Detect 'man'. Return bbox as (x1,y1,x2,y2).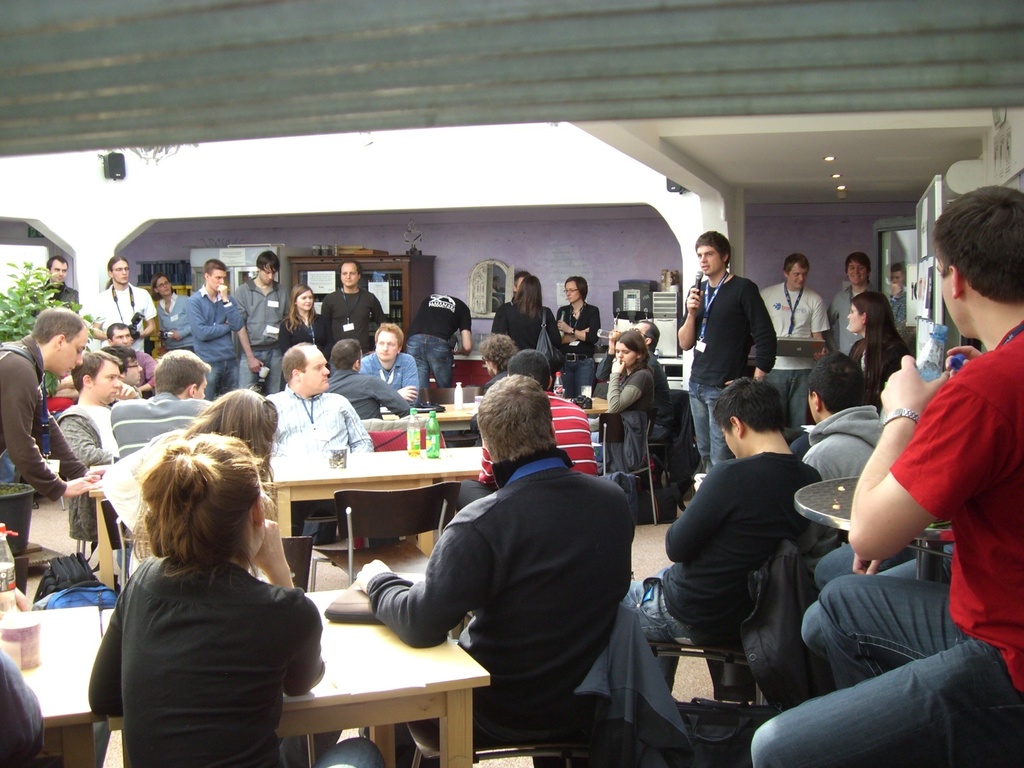
(323,332,417,420).
